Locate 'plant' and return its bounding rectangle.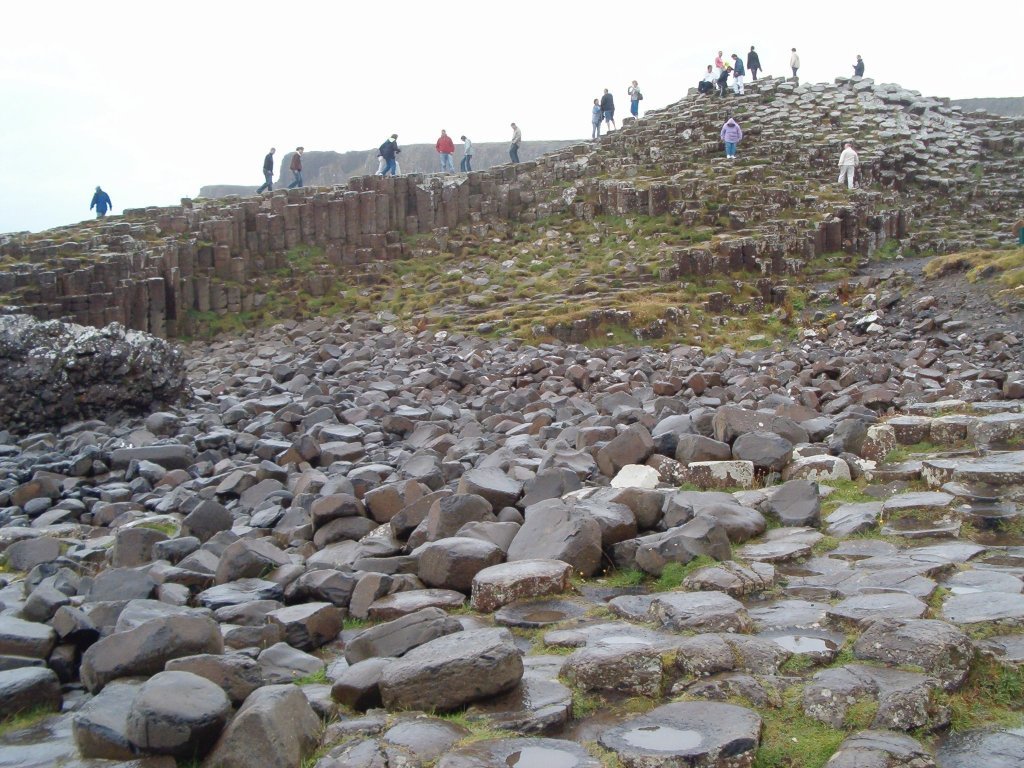
[864, 233, 902, 263].
